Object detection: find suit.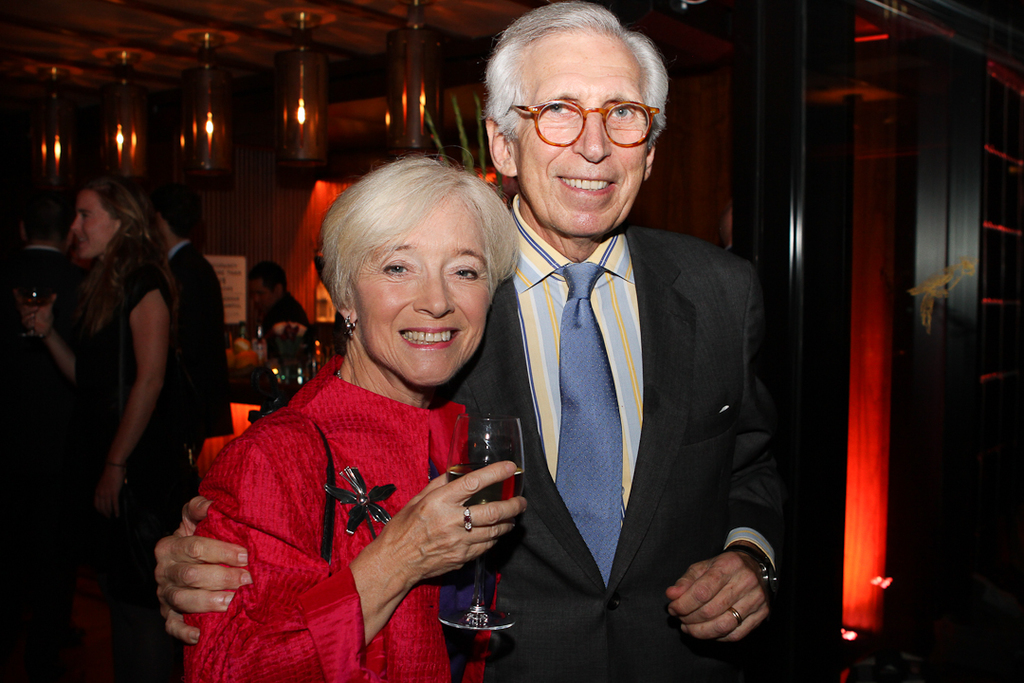
[493,92,782,672].
